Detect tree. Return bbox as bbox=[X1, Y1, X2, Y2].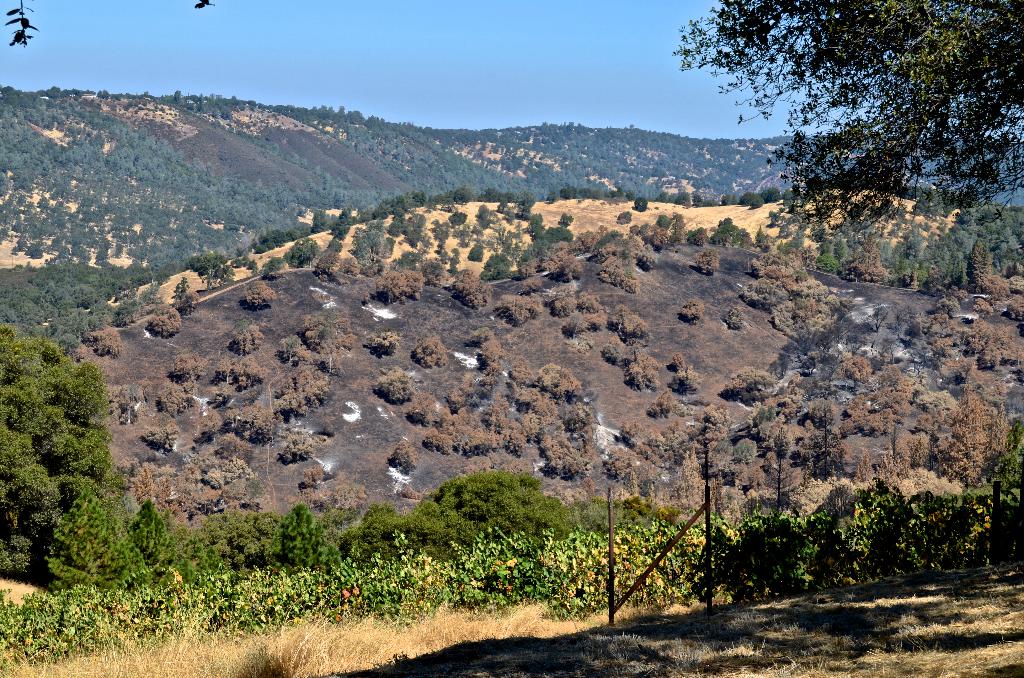
bbox=[678, 8, 1009, 289].
